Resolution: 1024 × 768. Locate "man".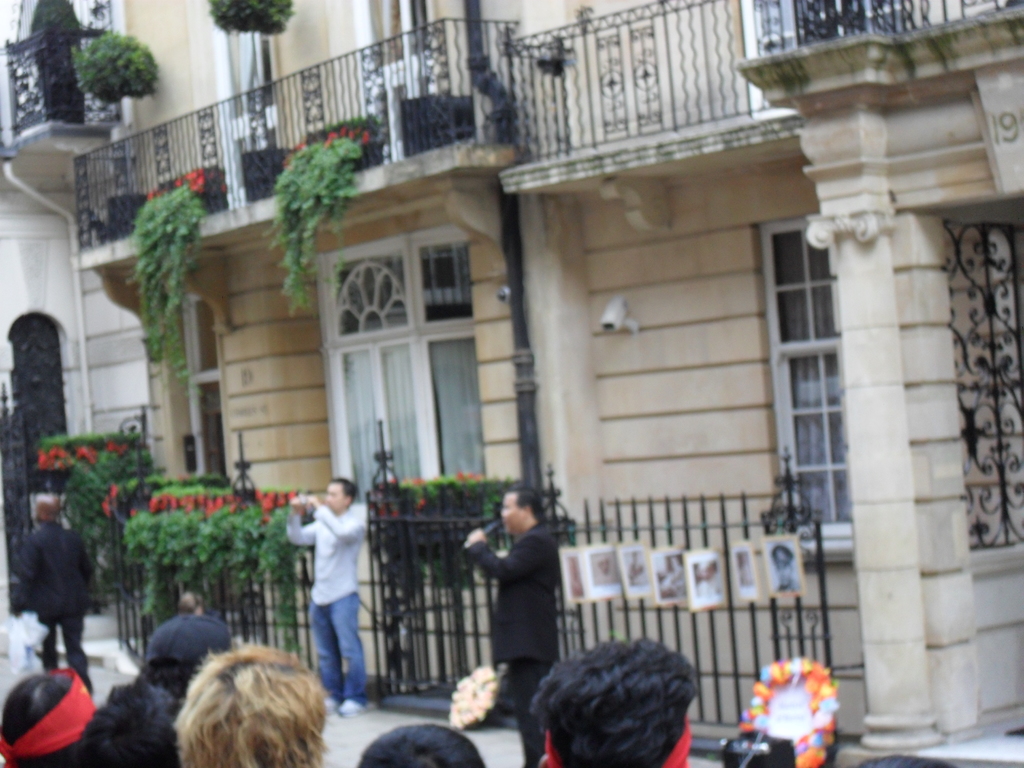
(177, 639, 332, 767).
